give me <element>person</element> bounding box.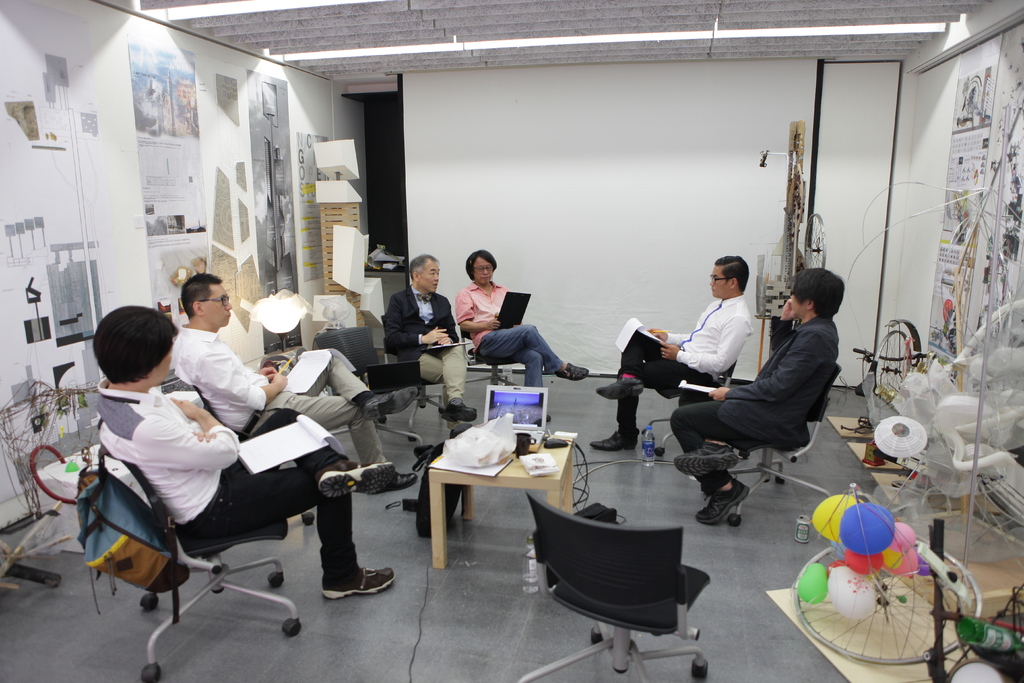
locate(383, 254, 474, 418).
